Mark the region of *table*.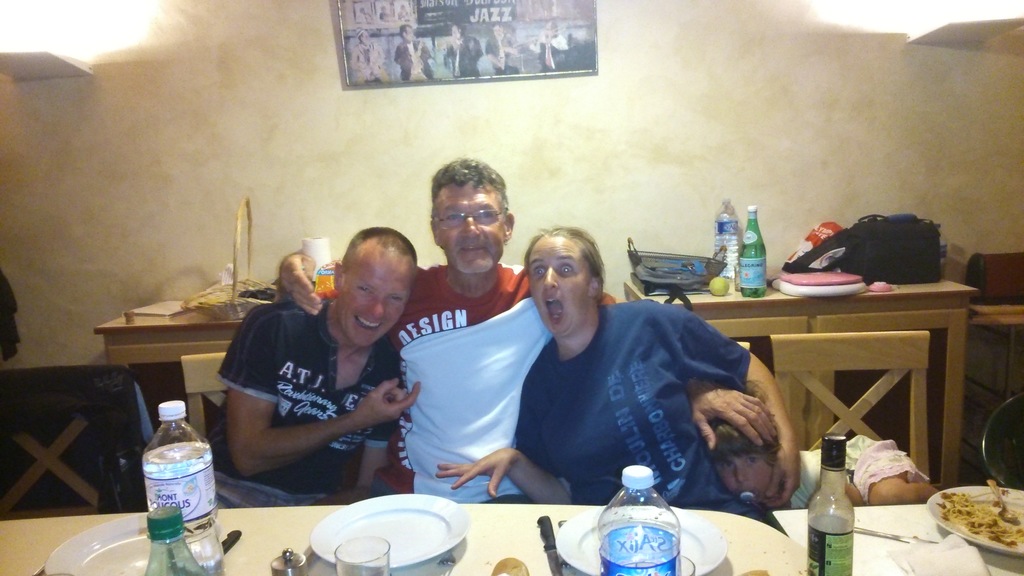
Region: 87 286 980 490.
